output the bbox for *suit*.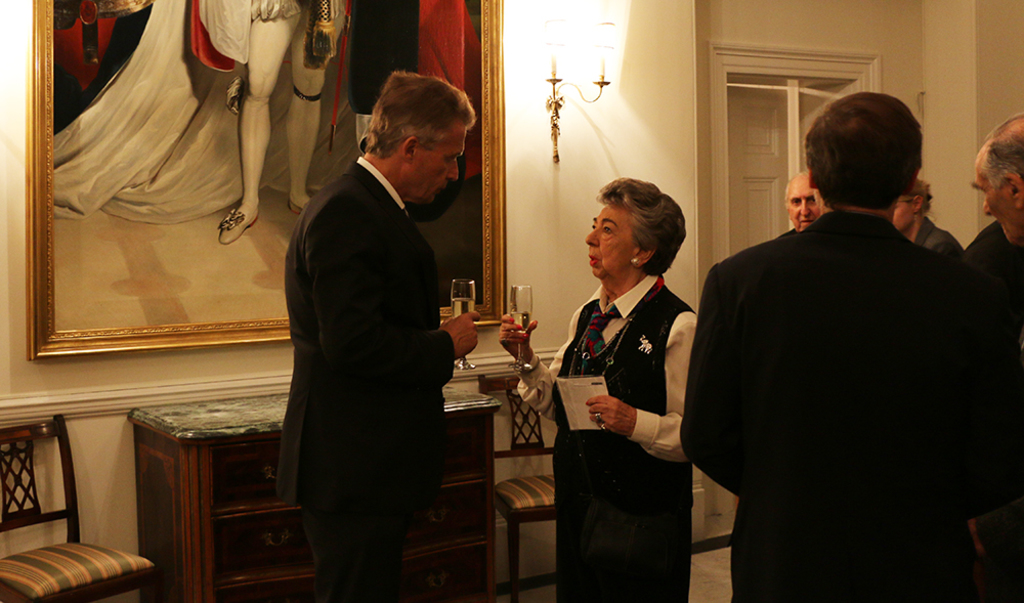
[left=266, top=157, right=453, bottom=602].
